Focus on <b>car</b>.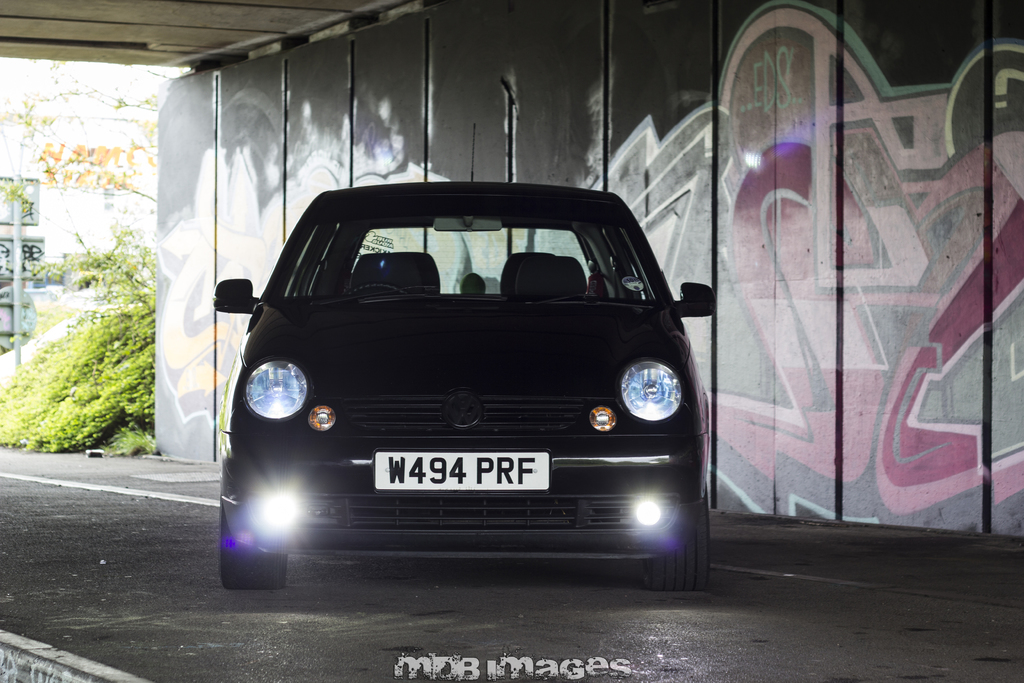
Focused at select_region(58, 288, 108, 308).
